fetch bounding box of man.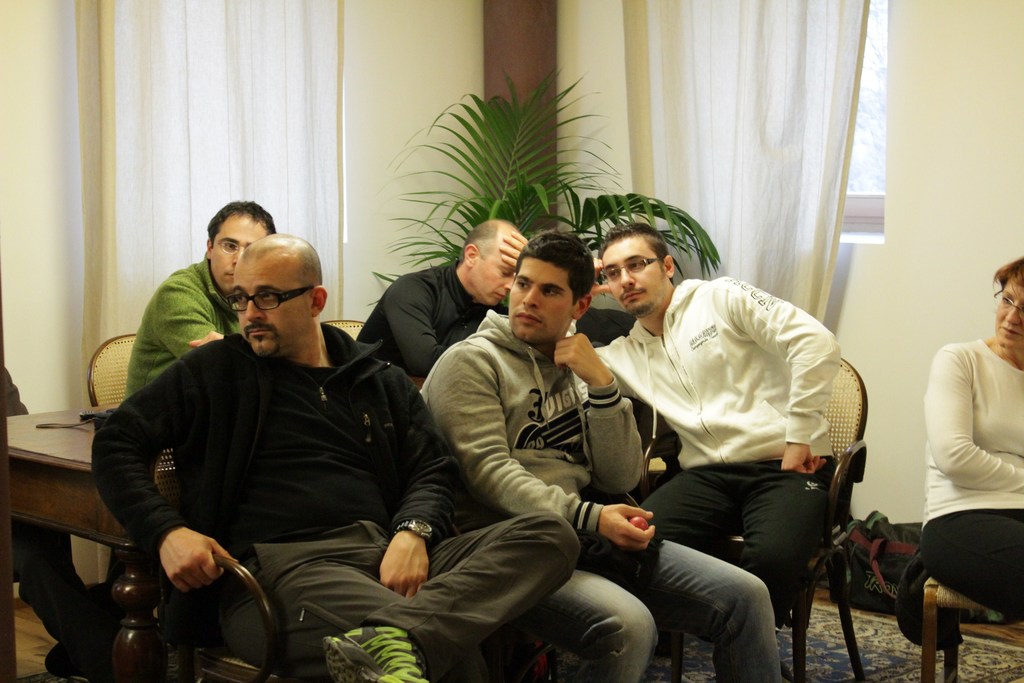
Bbox: 127:201:276:395.
